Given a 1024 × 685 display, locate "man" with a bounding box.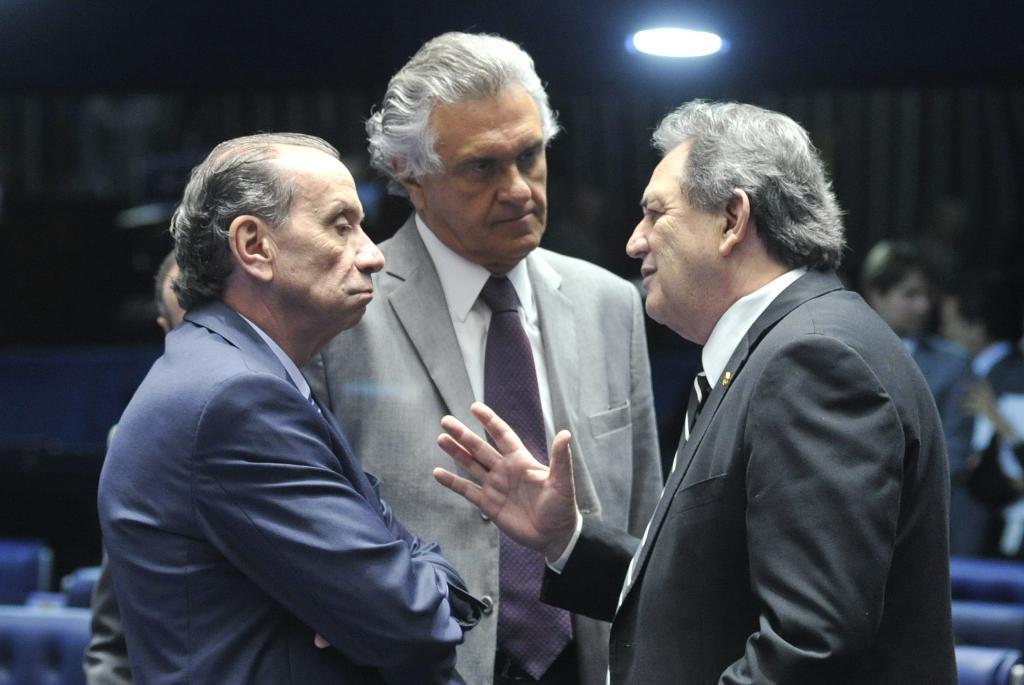
Located: 303/26/665/684.
